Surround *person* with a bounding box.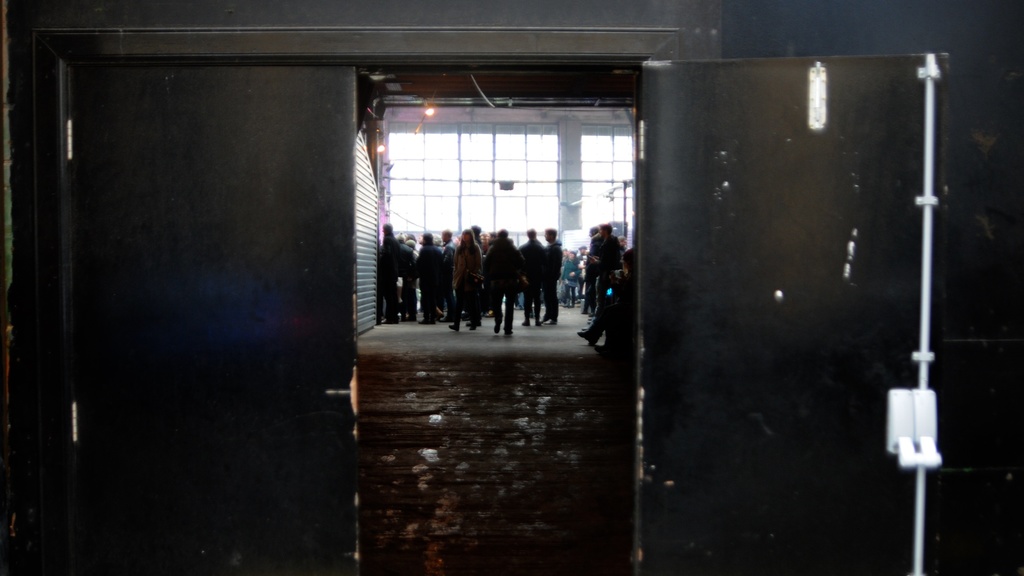
BBox(429, 221, 460, 324).
